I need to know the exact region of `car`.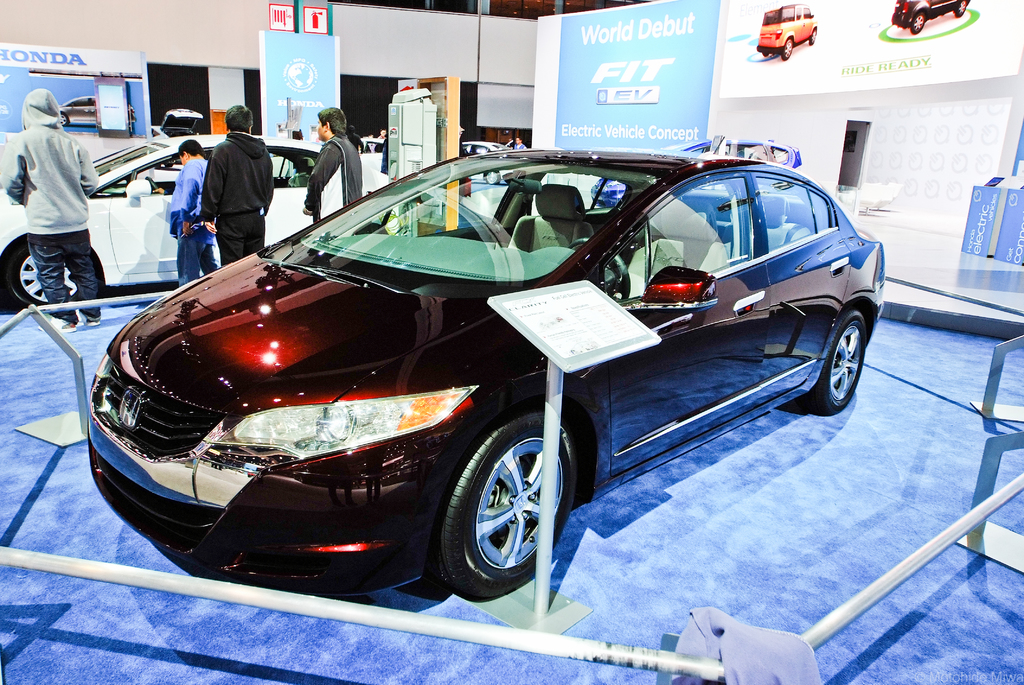
Region: <box>0,130,393,307</box>.
